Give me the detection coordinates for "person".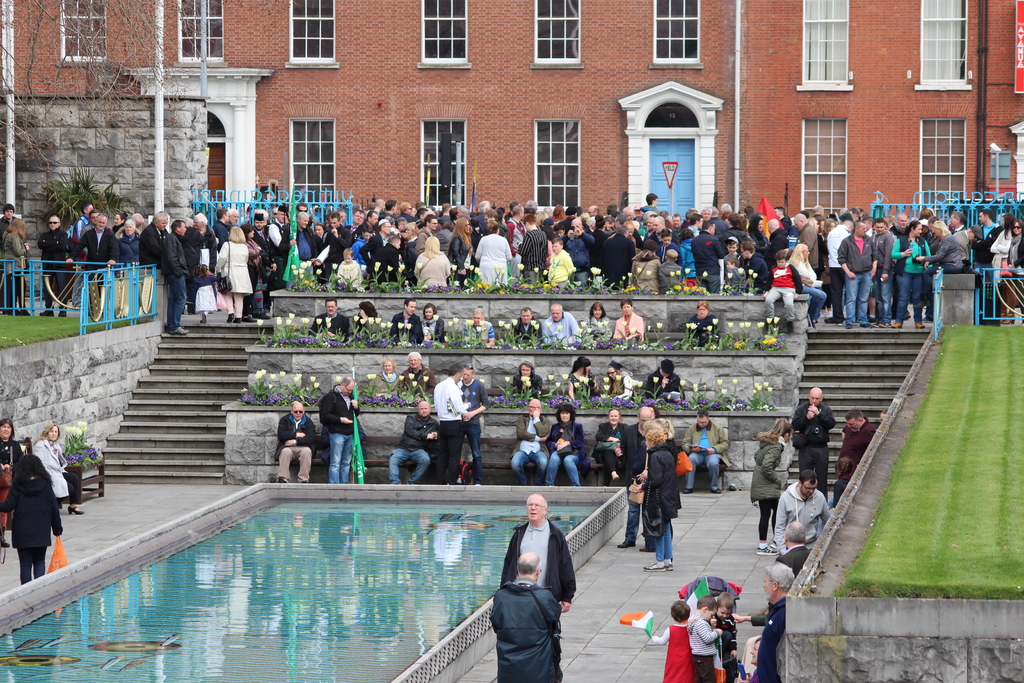
bbox(789, 240, 829, 335).
